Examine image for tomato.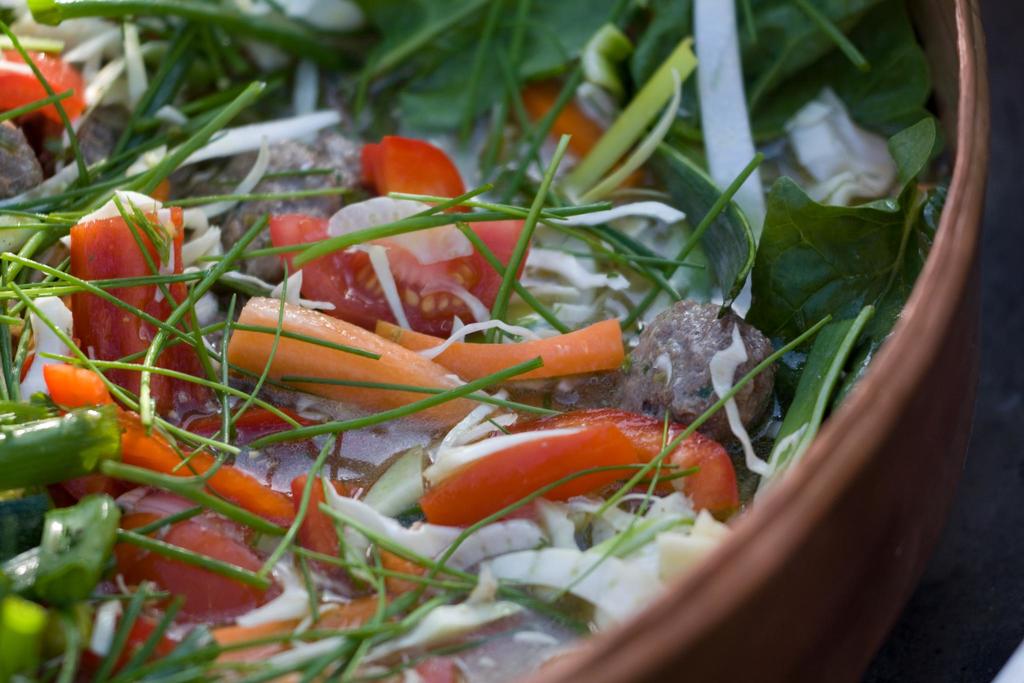
Examination result: {"left": 0, "top": 37, "right": 84, "bottom": 129}.
